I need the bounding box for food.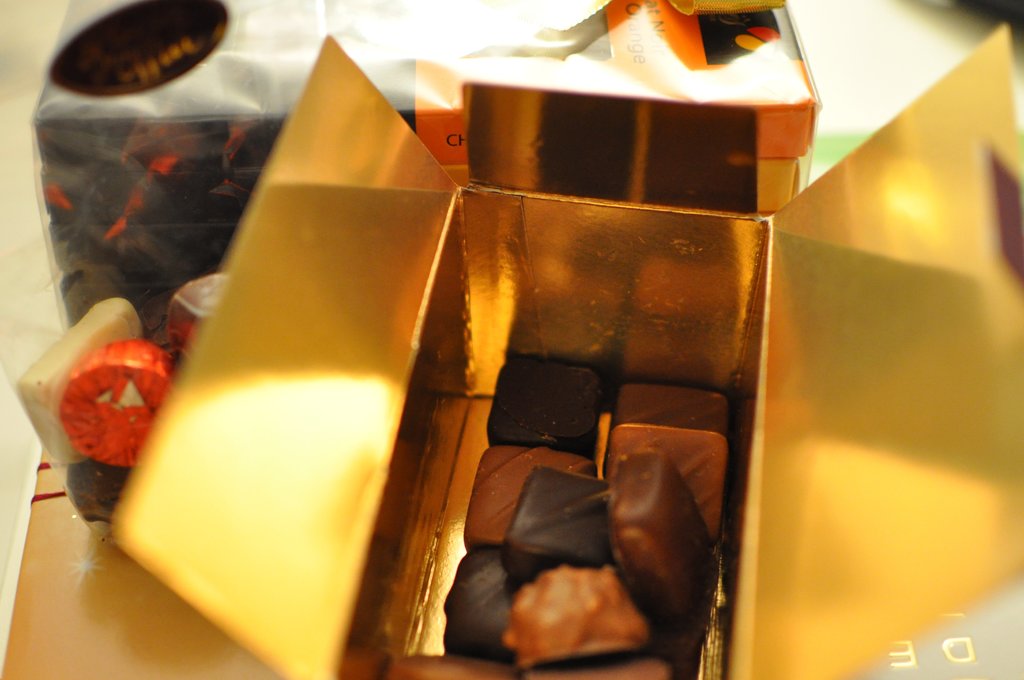
Here it is: (605, 378, 728, 428).
